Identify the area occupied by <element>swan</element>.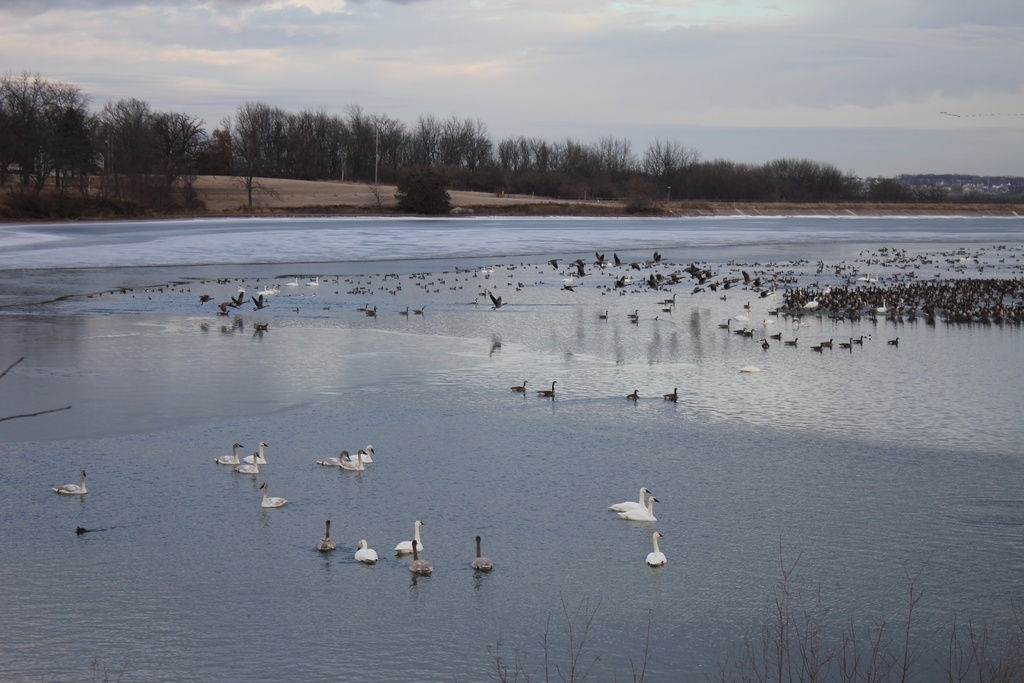
Area: 604:259:611:266.
